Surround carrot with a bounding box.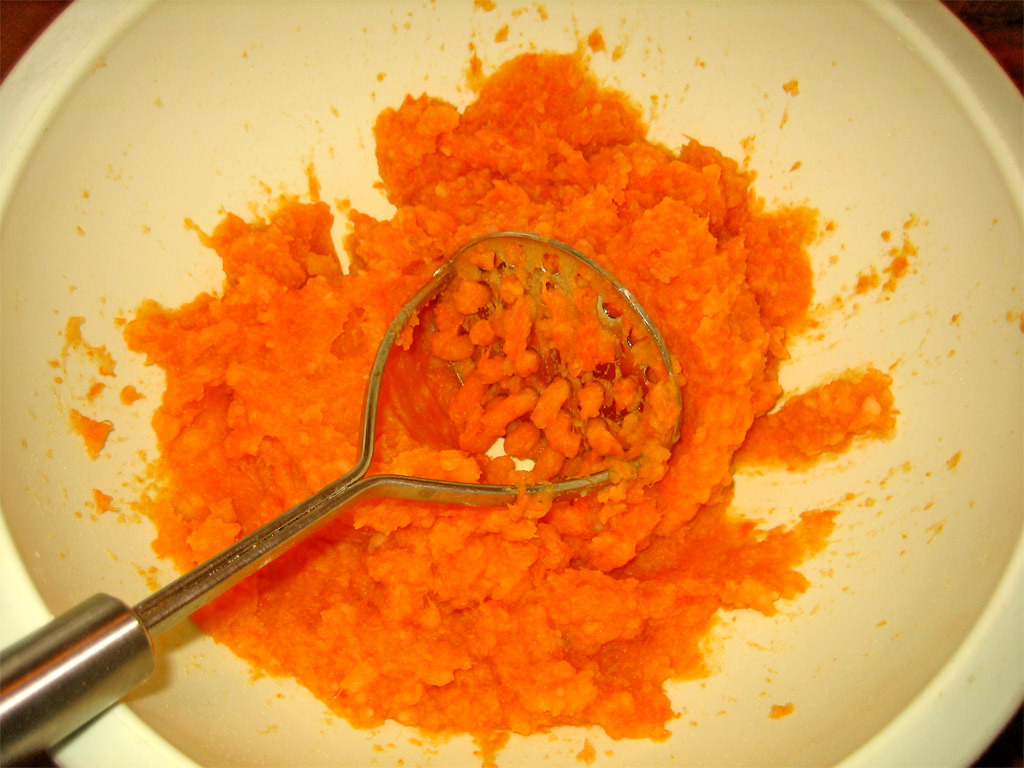
[70, 48, 906, 743].
